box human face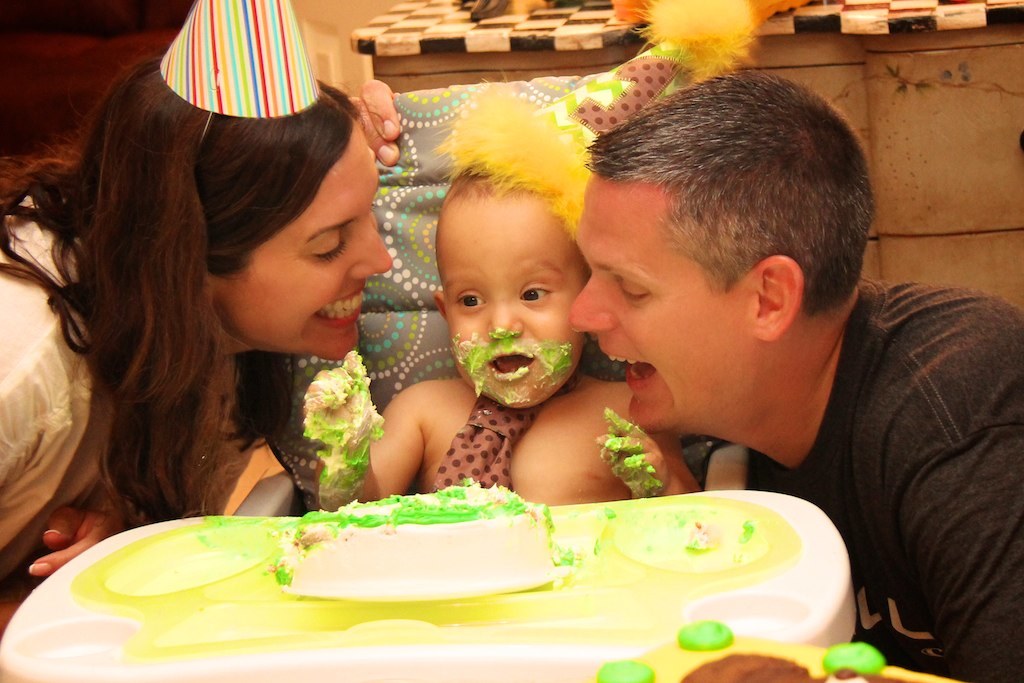
BBox(435, 198, 588, 408)
